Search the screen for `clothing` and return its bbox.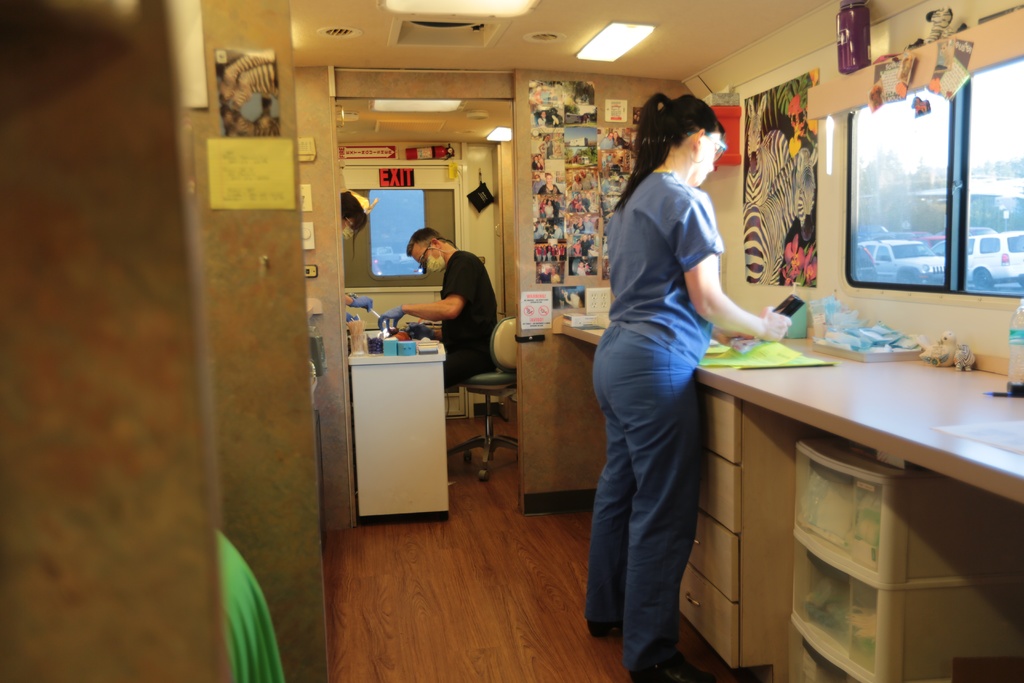
Found: left=597, top=135, right=612, bottom=149.
